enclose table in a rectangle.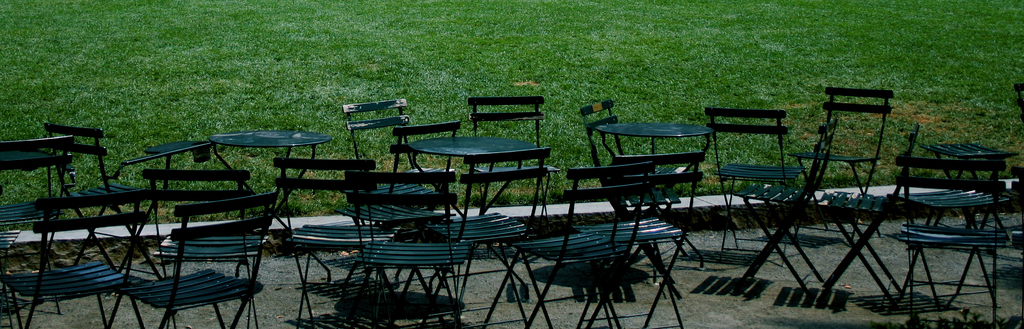
[left=209, top=130, right=332, bottom=279].
